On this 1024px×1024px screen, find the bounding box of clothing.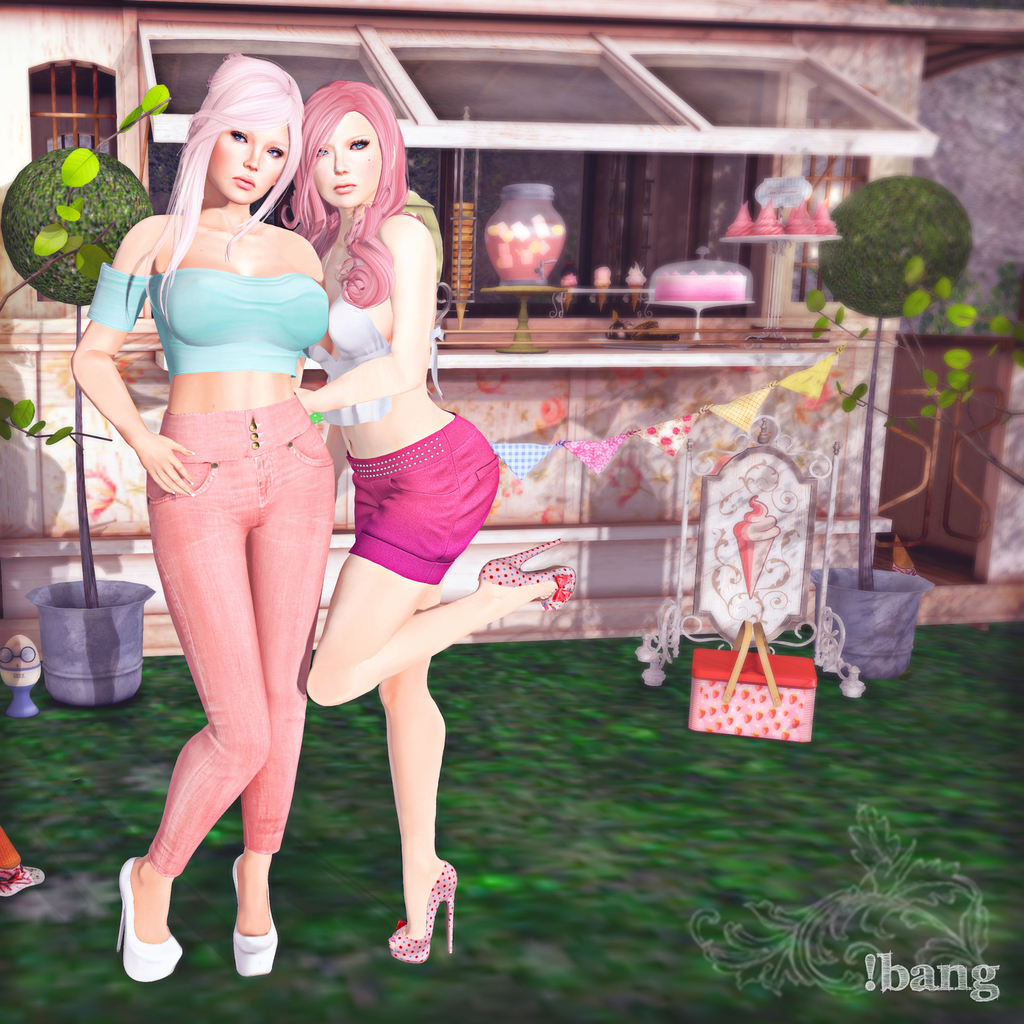
Bounding box: region(158, 389, 333, 870).
